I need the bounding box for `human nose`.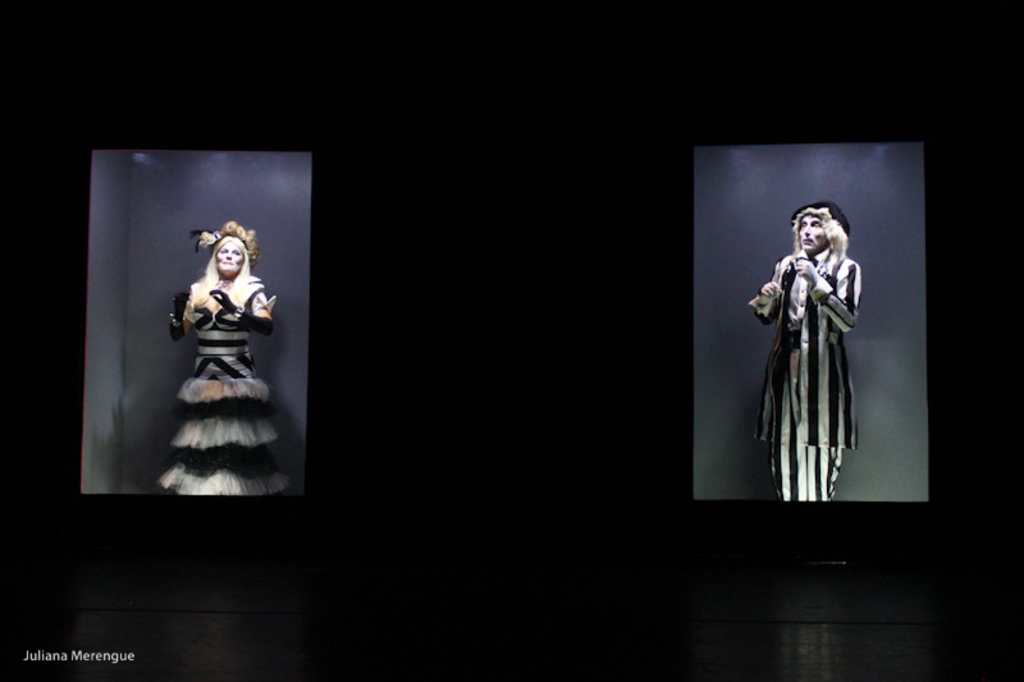
Here it is: 803:224:812:234.
